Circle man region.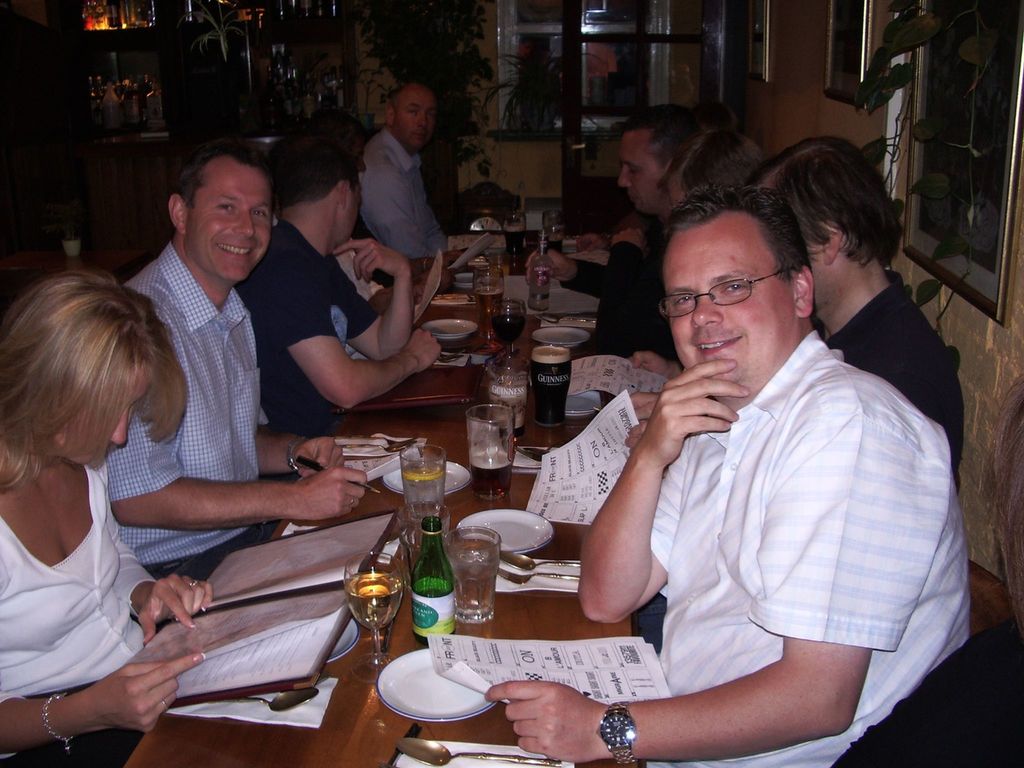
Region: rect(752, 138, 966, 492).
